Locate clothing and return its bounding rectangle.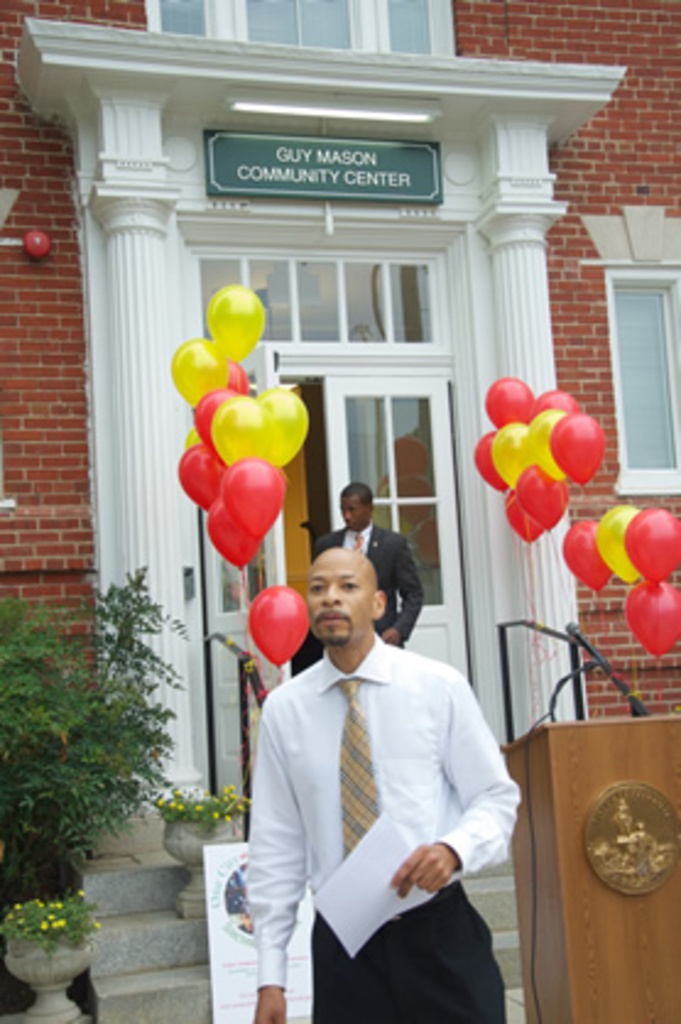
[314, 514, 424, 661].
